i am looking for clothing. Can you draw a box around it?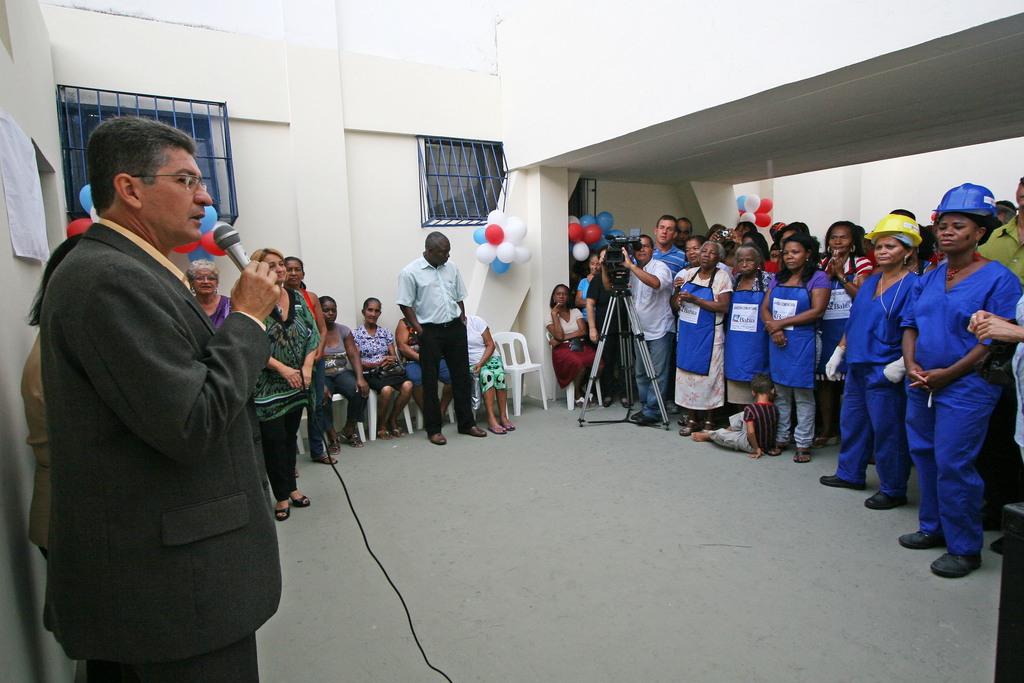
Sure, the bounding box is 352/330/411/393.
